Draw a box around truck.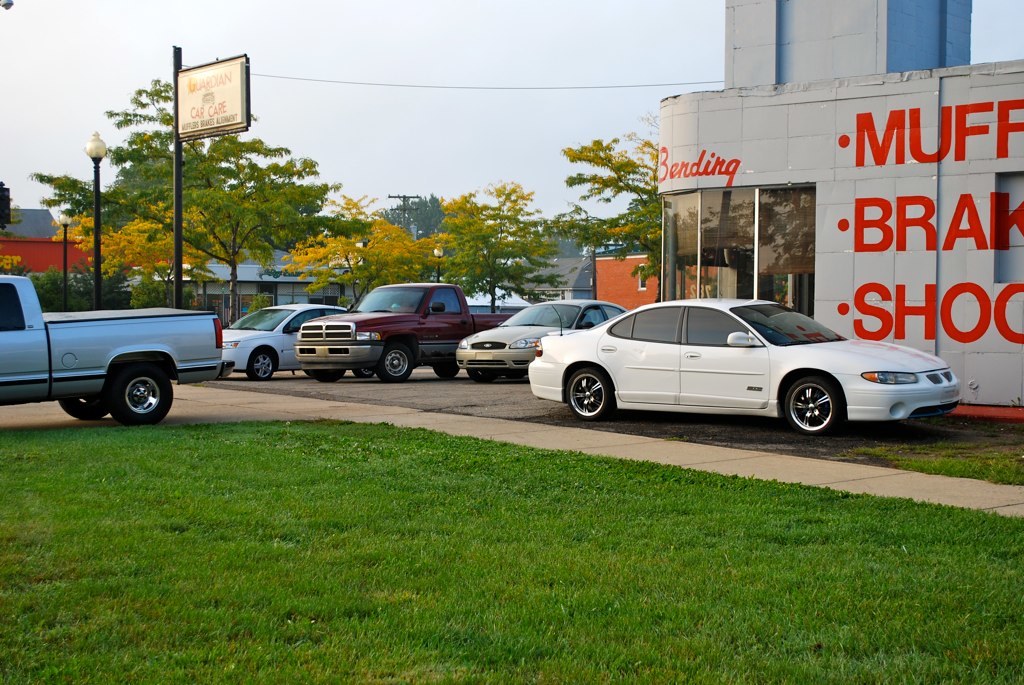
(0, 287, 237, 420).
